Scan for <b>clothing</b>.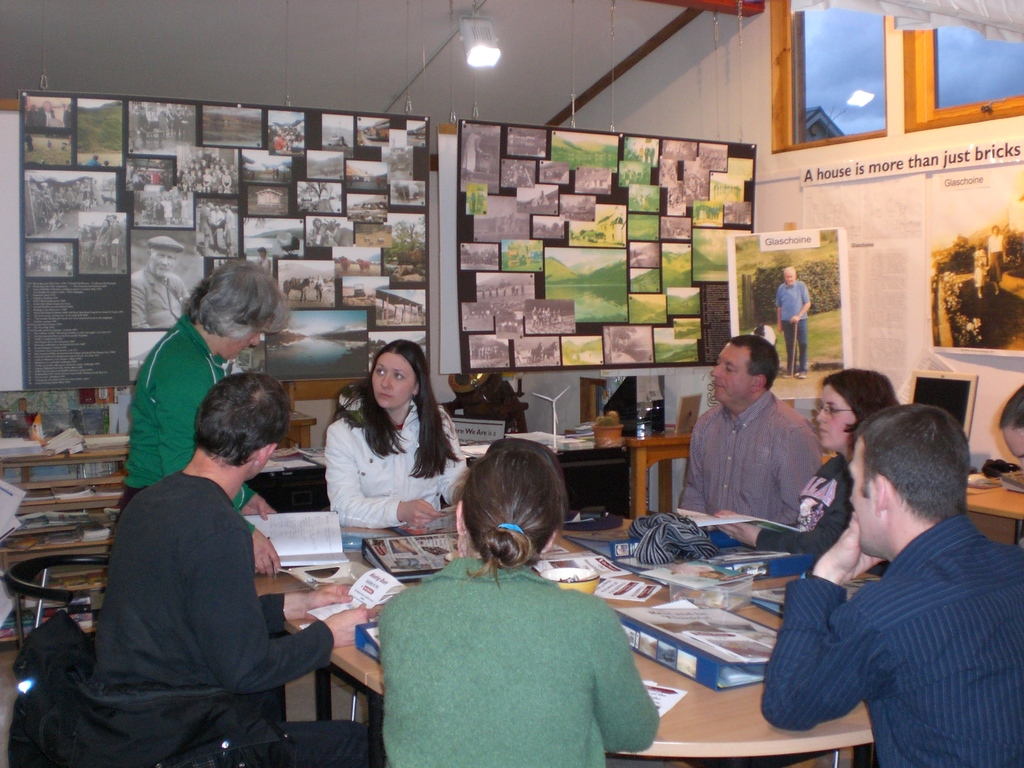
Scan result: Rect(8, 617, 286, 767).
